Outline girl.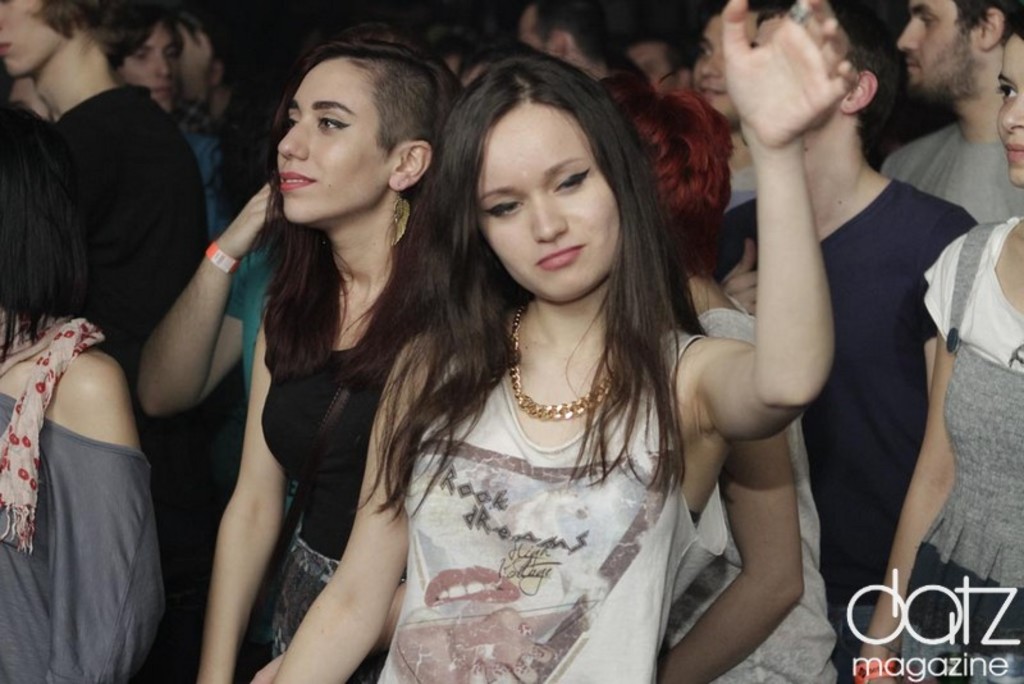
Outline: x1=0, y1=97, x2=168, y2=683.
